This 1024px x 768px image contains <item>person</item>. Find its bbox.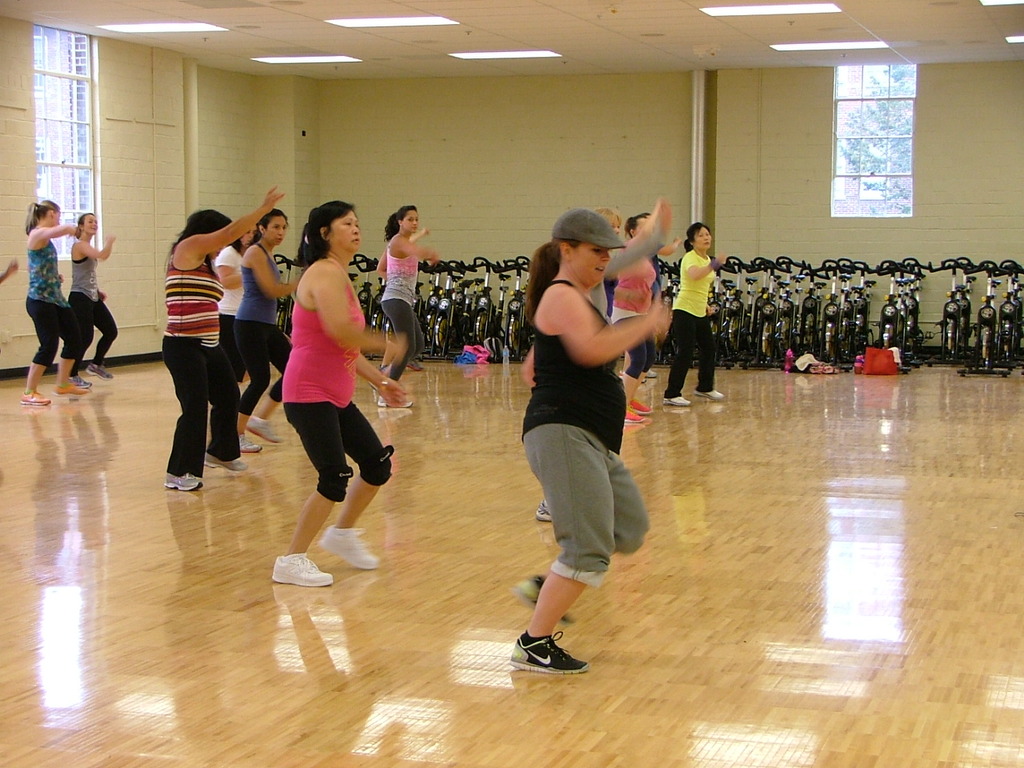
72:202:116:386.
